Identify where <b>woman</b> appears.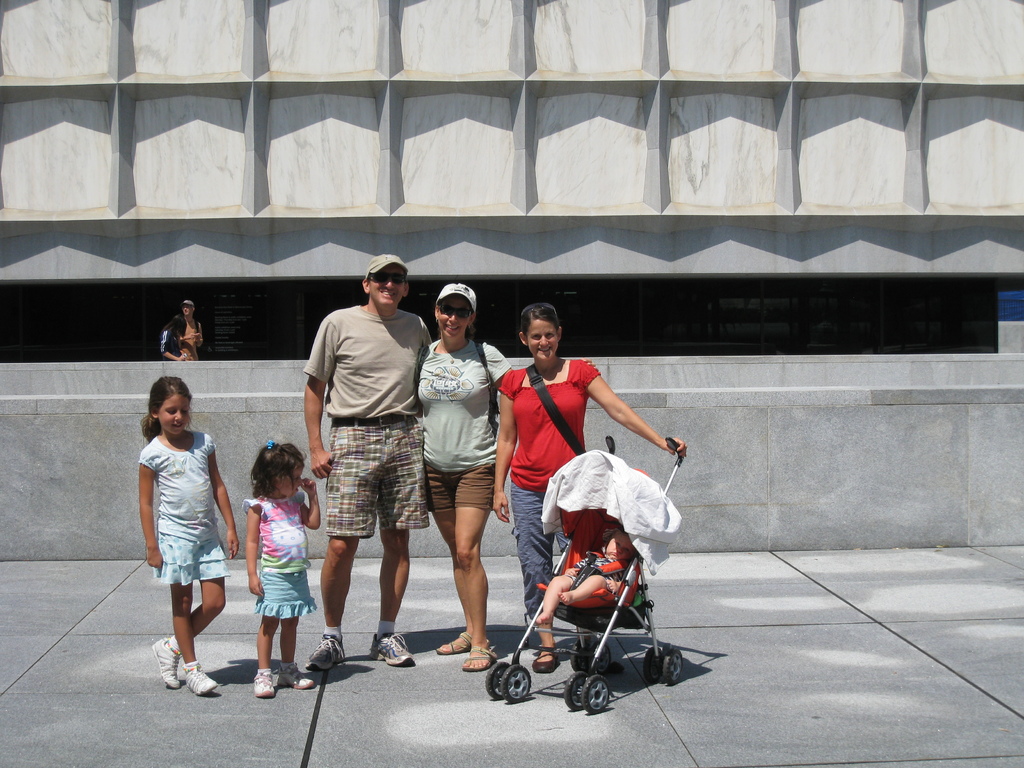
Appears at locate(404, 297, 508, 671).
